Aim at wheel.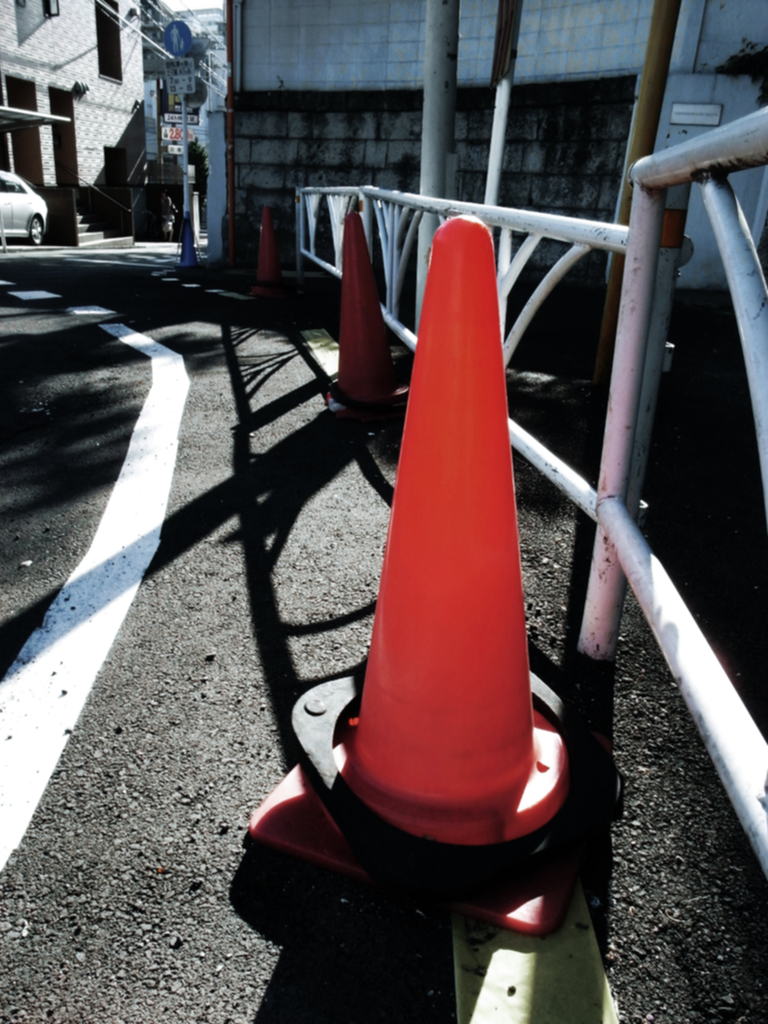
Aimed at pyautogui.locateOnScreen(26, 208, 46, 247).
